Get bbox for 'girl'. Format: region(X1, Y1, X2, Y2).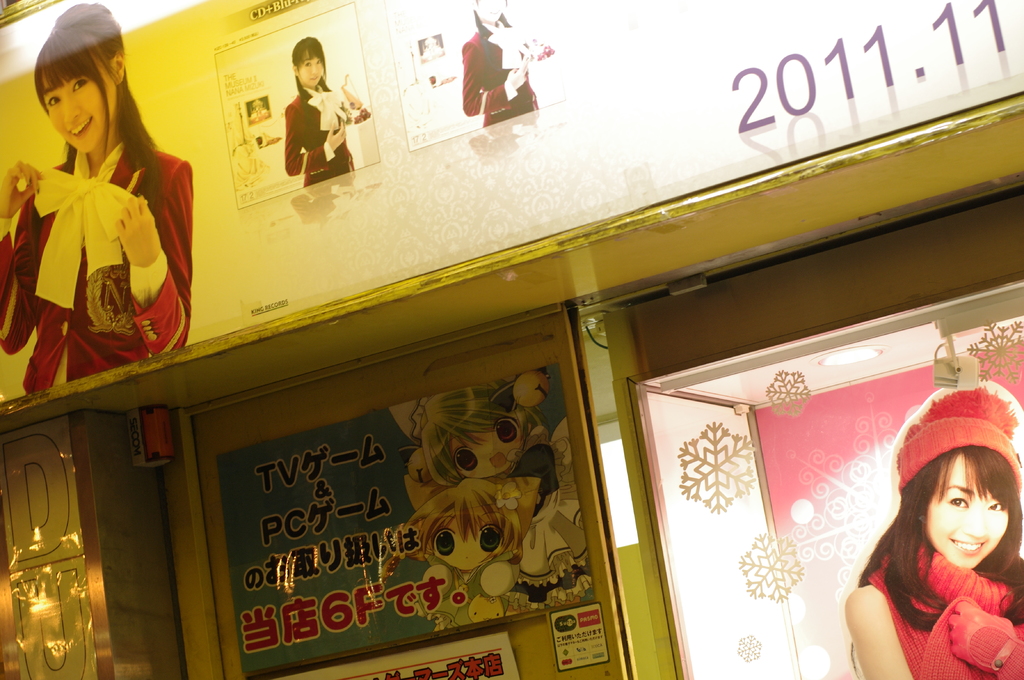
region(1, 0, 190, 393).
